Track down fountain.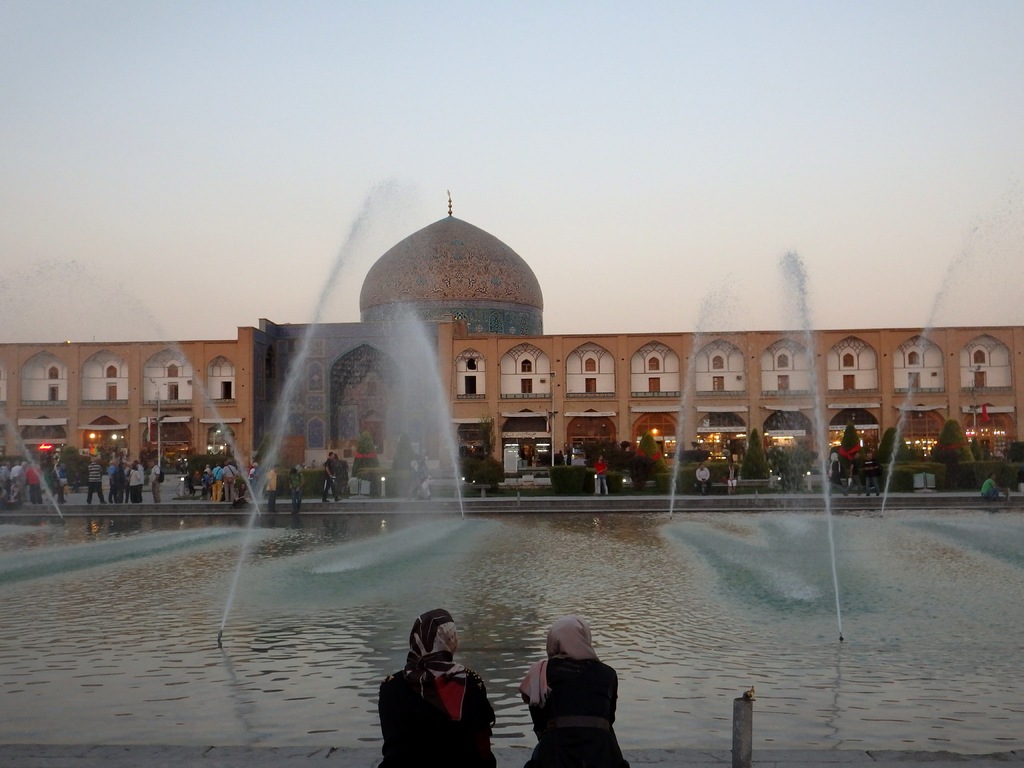
Tracked to x1=646, y1=179, x2=999, y2=715.
